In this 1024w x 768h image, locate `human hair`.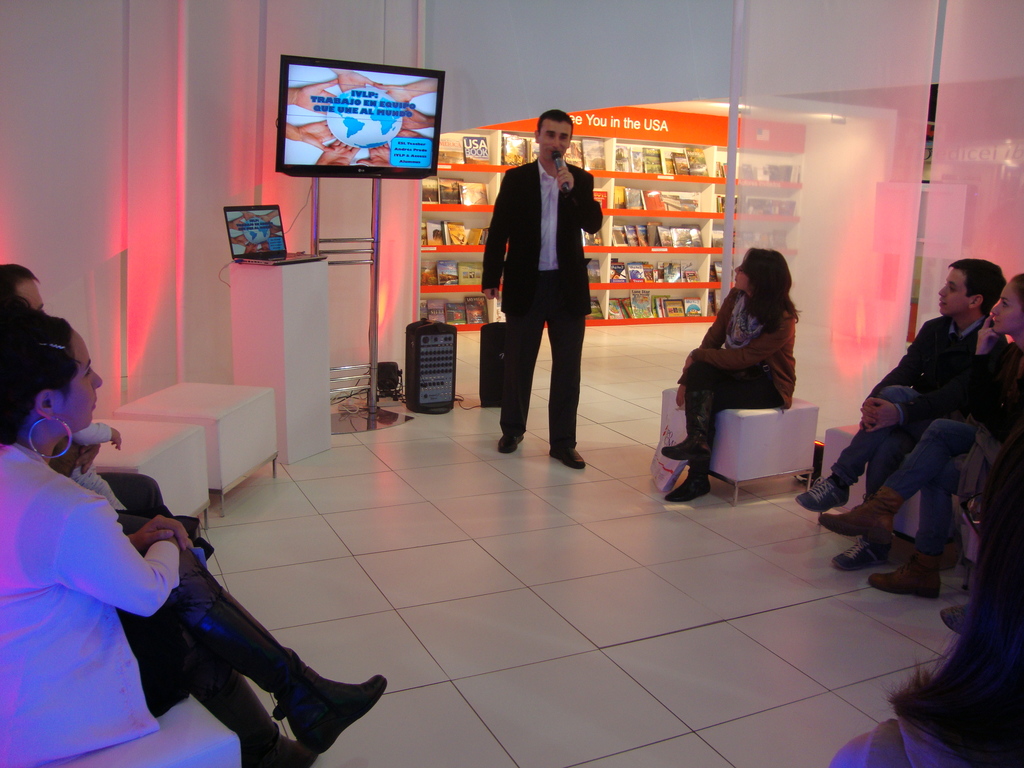
Bounding box: <region>947, 259, 1008, 319</region>.
